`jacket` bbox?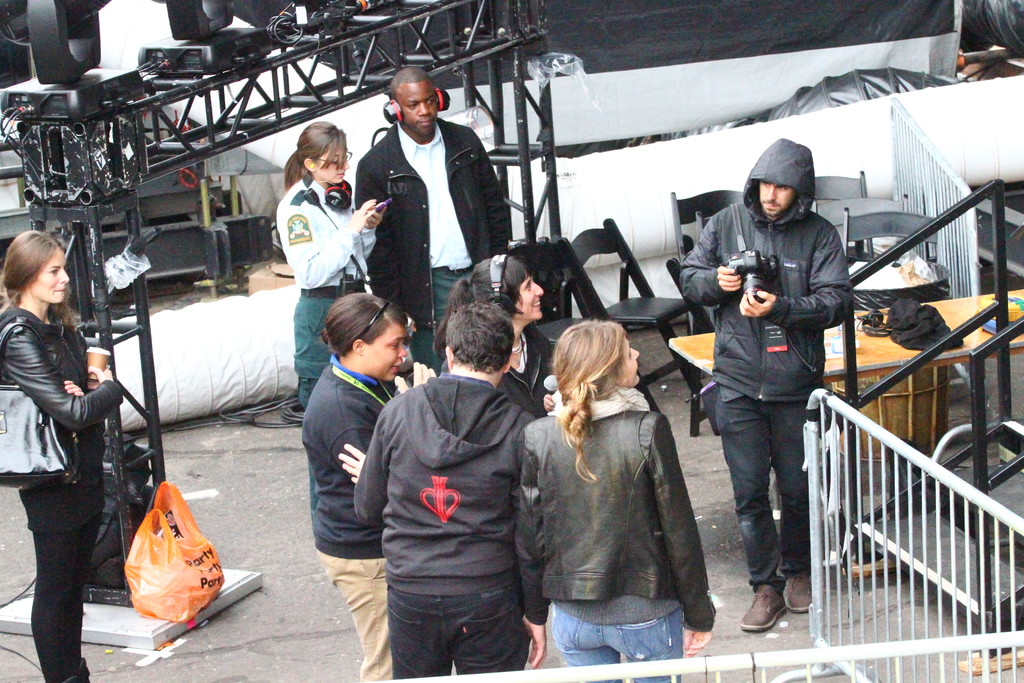
bbox(352, 369, 538, 595)
